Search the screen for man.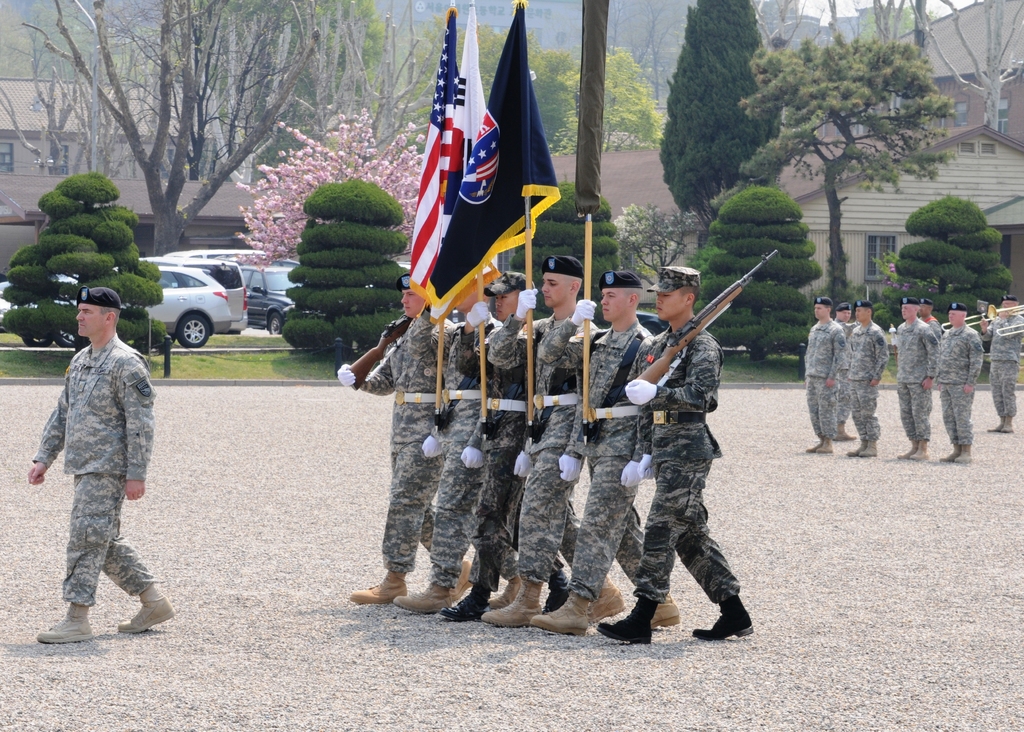
Found at crop(529, 269, 681, 640).
